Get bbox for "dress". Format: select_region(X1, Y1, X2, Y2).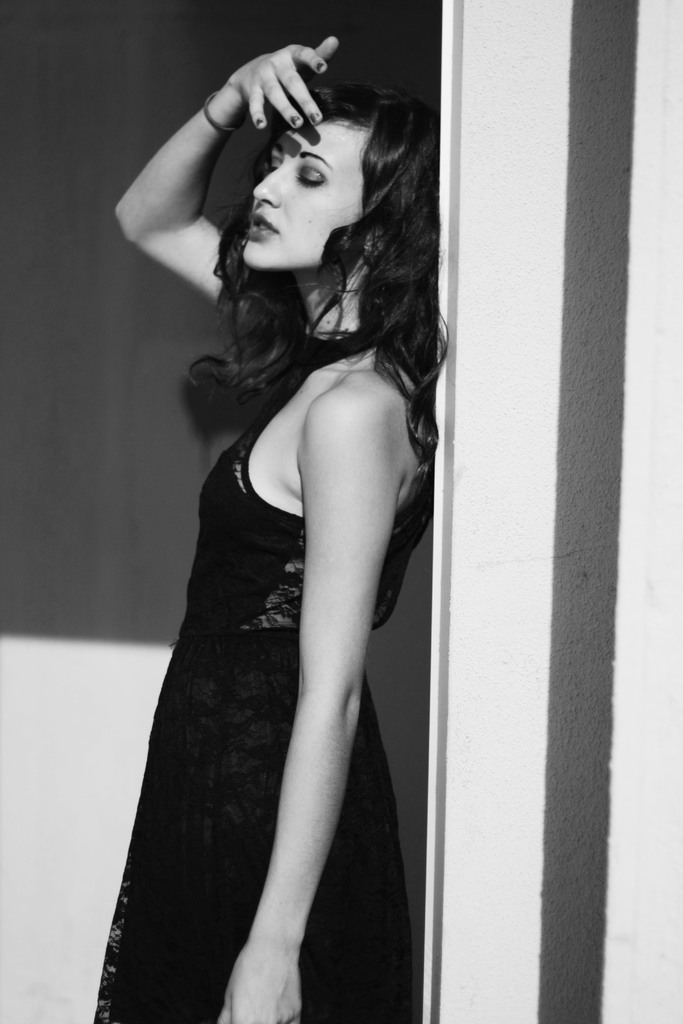
select_region(80, 325, 423, 1023).
